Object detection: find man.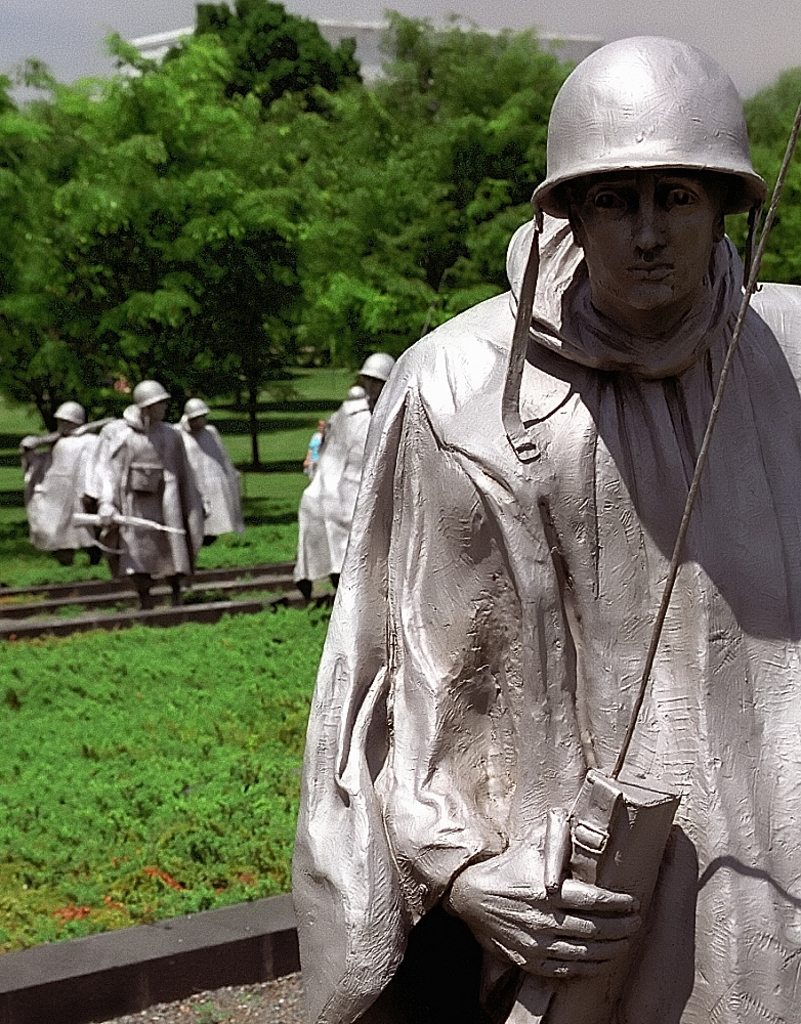
bbox(19, 402, 94, 566).
